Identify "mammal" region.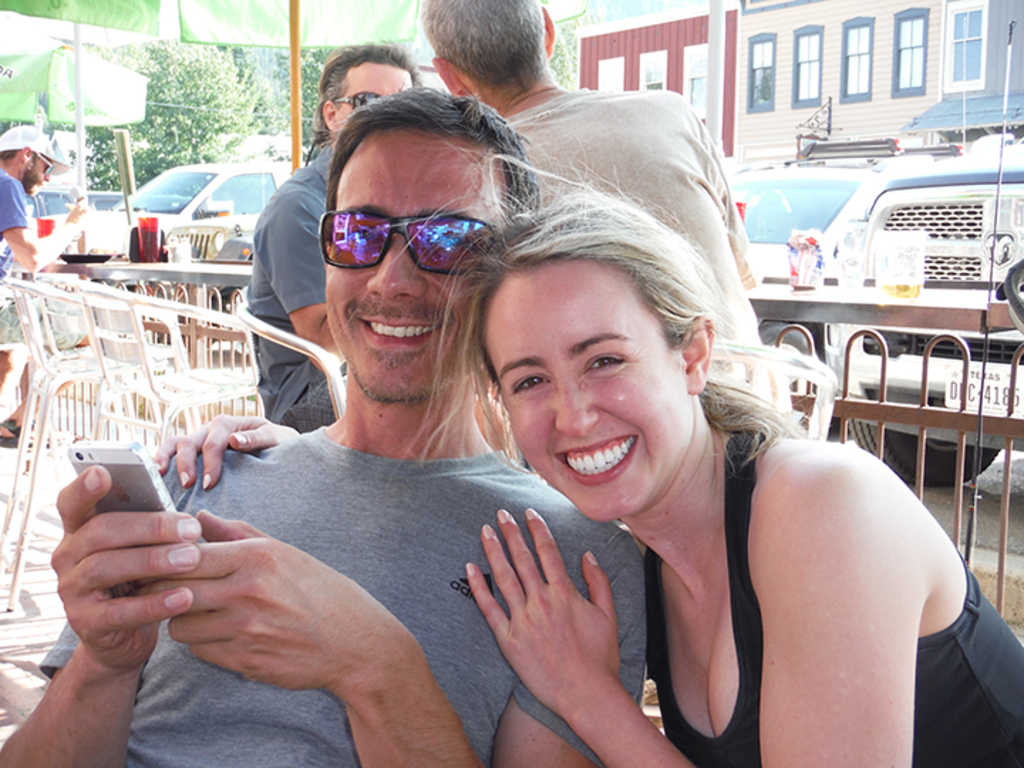
Region: [245, 40, 432, 424].
